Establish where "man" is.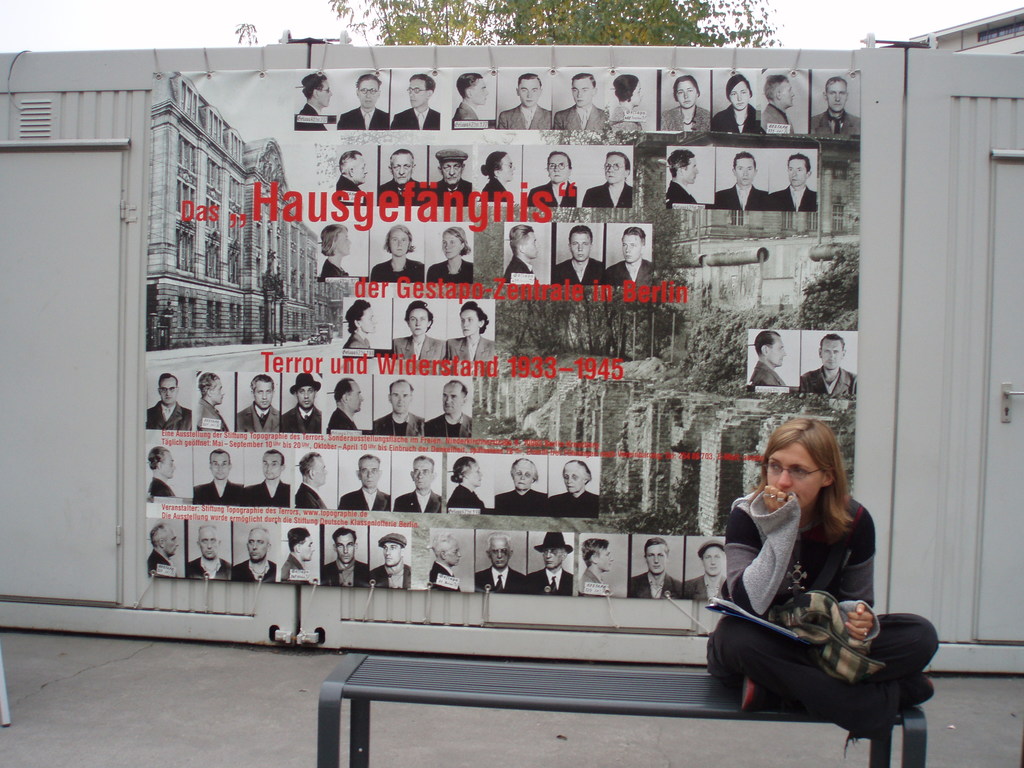
Established at bbox=(193, 449, 245, 504).
